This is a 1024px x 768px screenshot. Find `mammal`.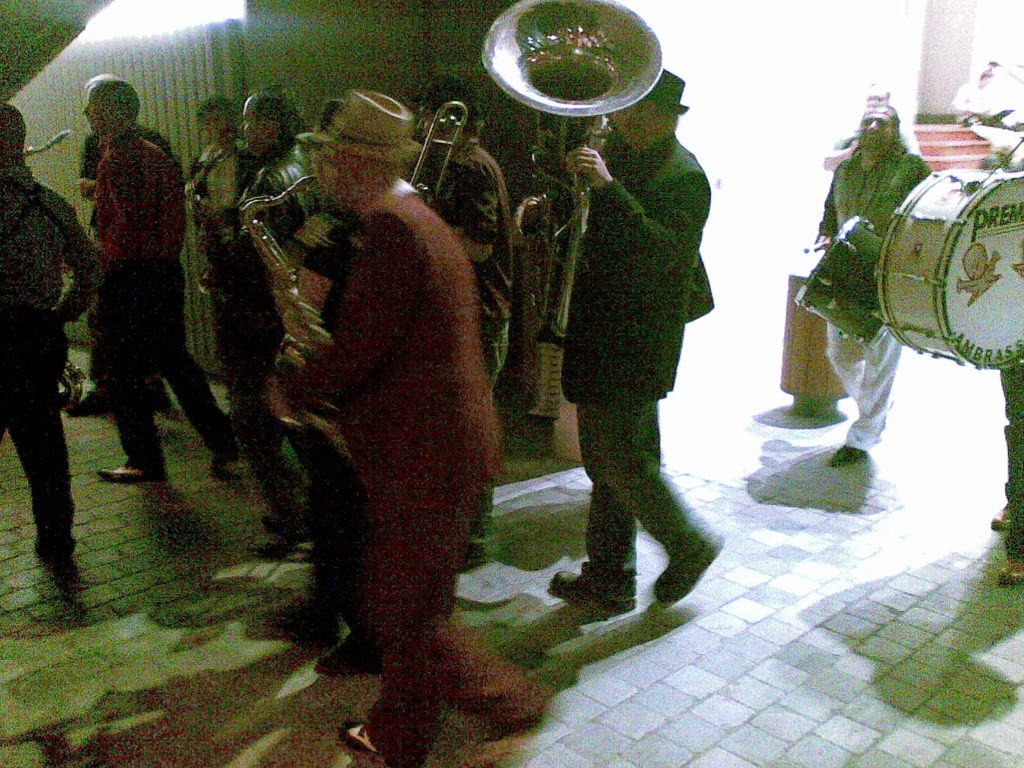
Bounding box: l=819, t=114, r=934, b=464.
